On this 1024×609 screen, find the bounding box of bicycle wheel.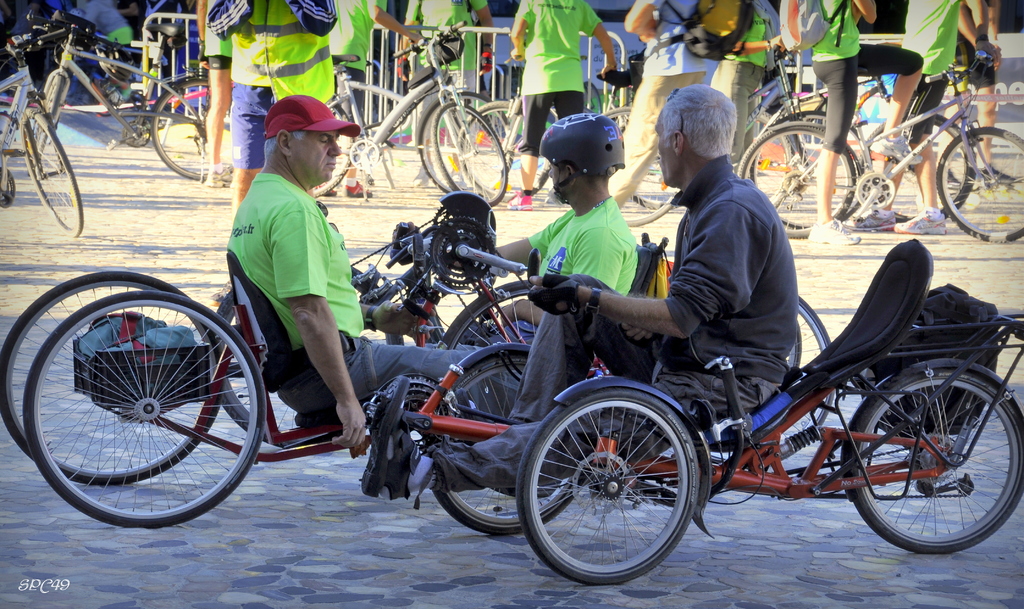
Bounding box: <region>429, 364, 599, 539</region>.
